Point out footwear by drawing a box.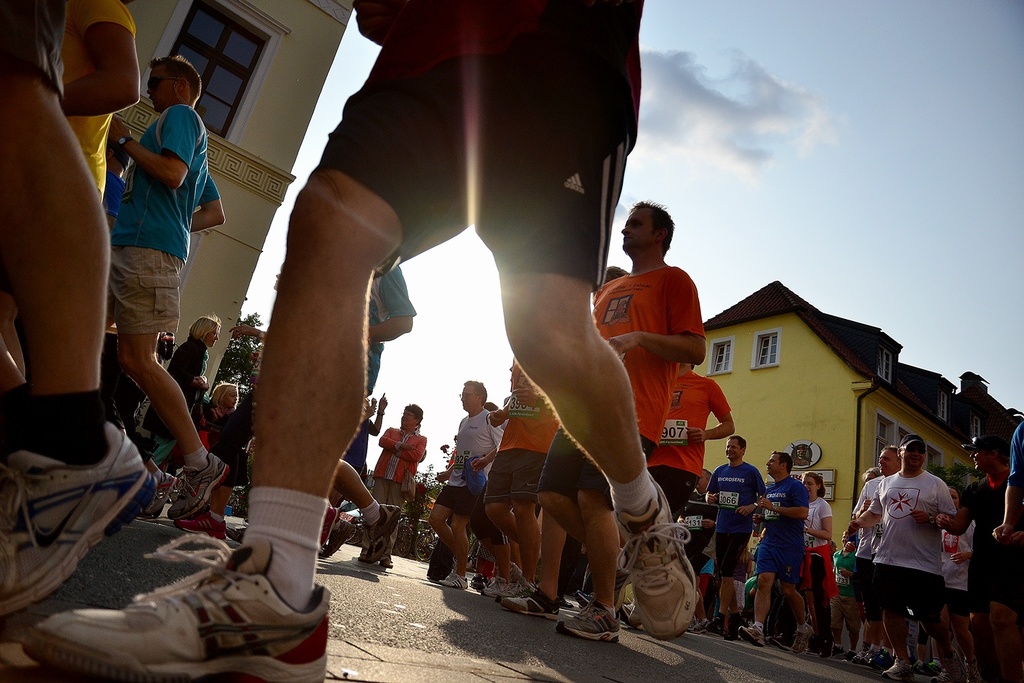
bbox=[481, 582, 502, 599].
